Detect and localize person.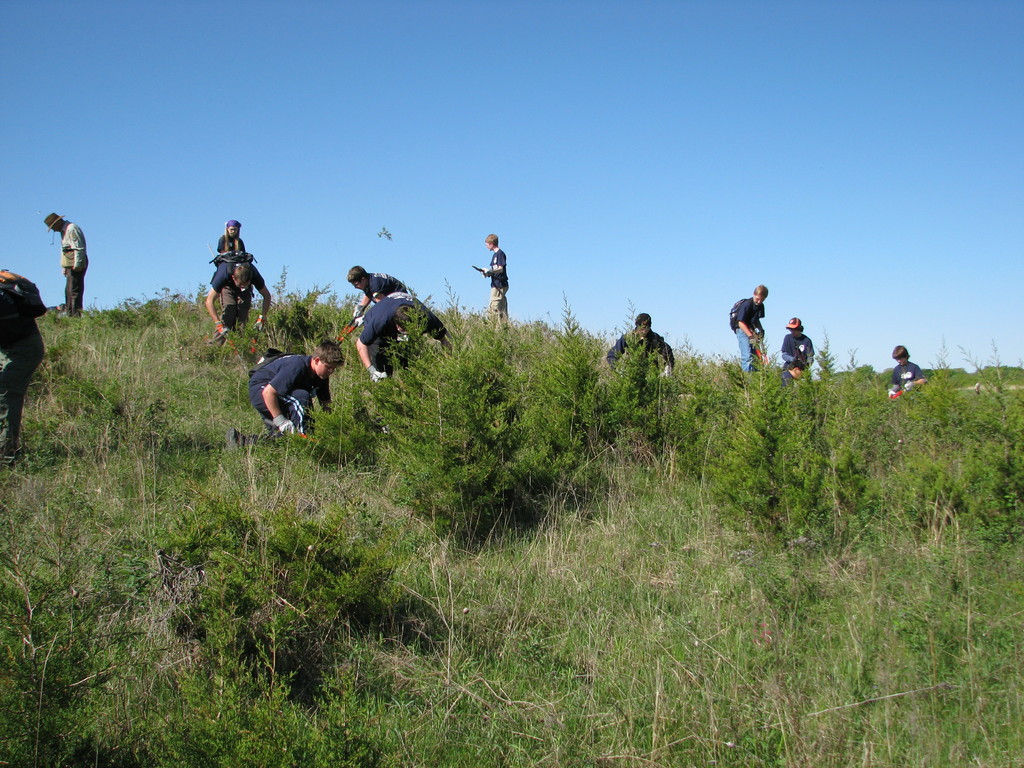
Localized at bbox=[775, 317, 820, 380].
